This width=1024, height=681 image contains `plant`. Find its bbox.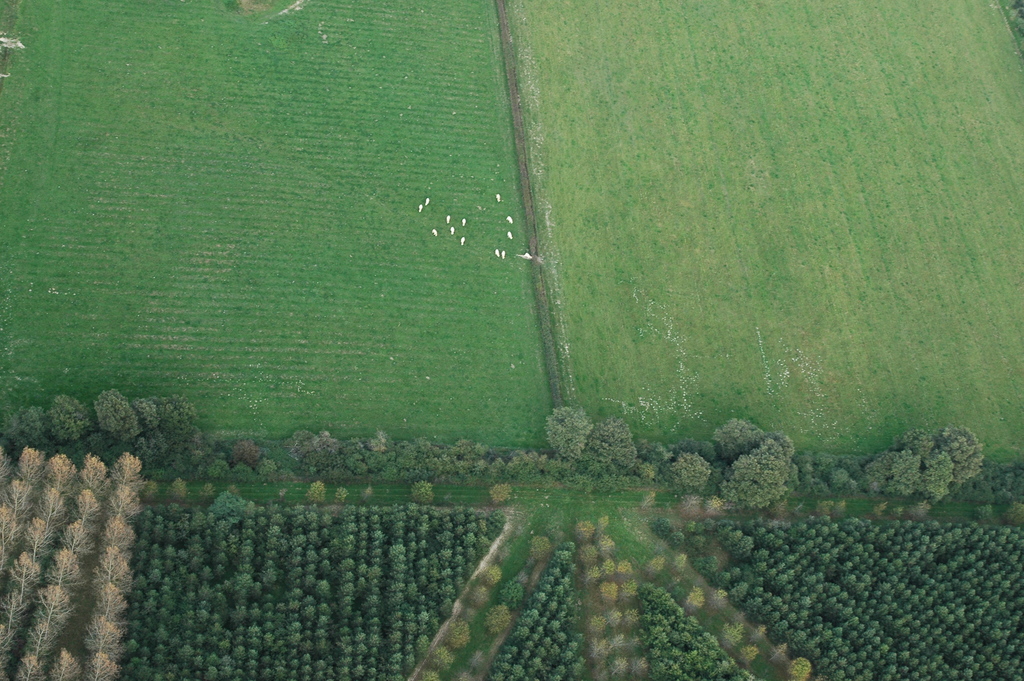
<region>36, 485, 68, 524</region>.
